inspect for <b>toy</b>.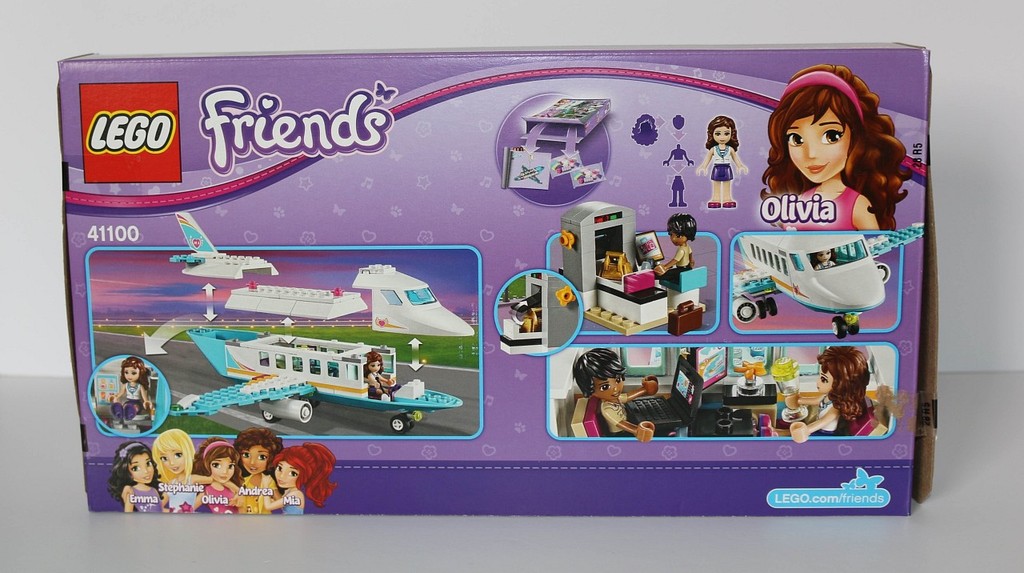
Inspection: <box>669,178,687,208</box>.
